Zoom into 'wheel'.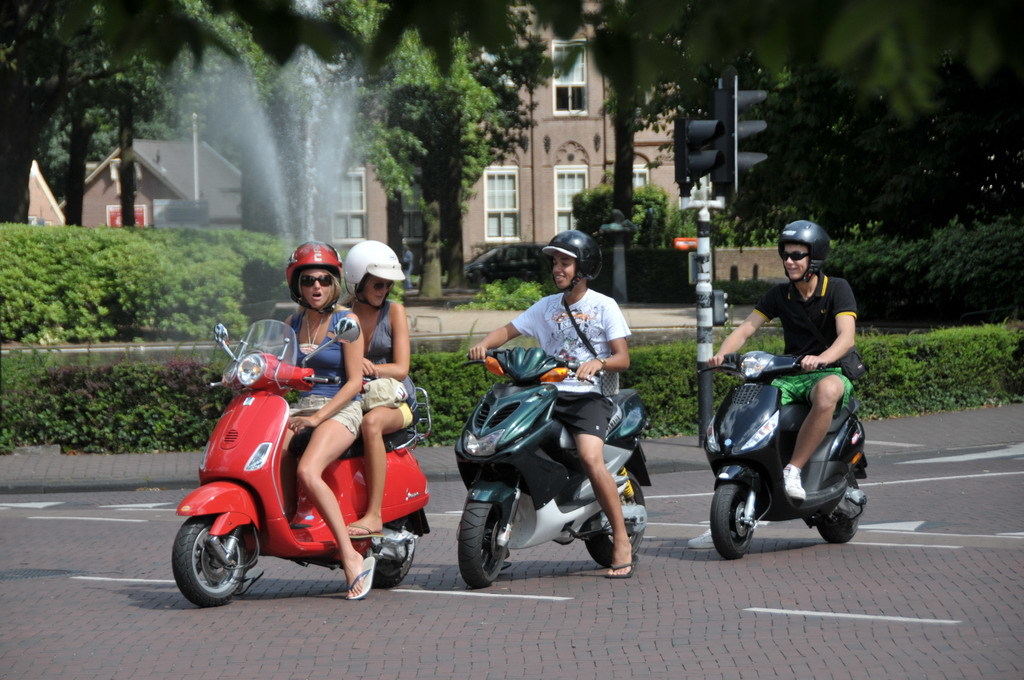
Zoom target: rect(708, 482, 759, 558).
